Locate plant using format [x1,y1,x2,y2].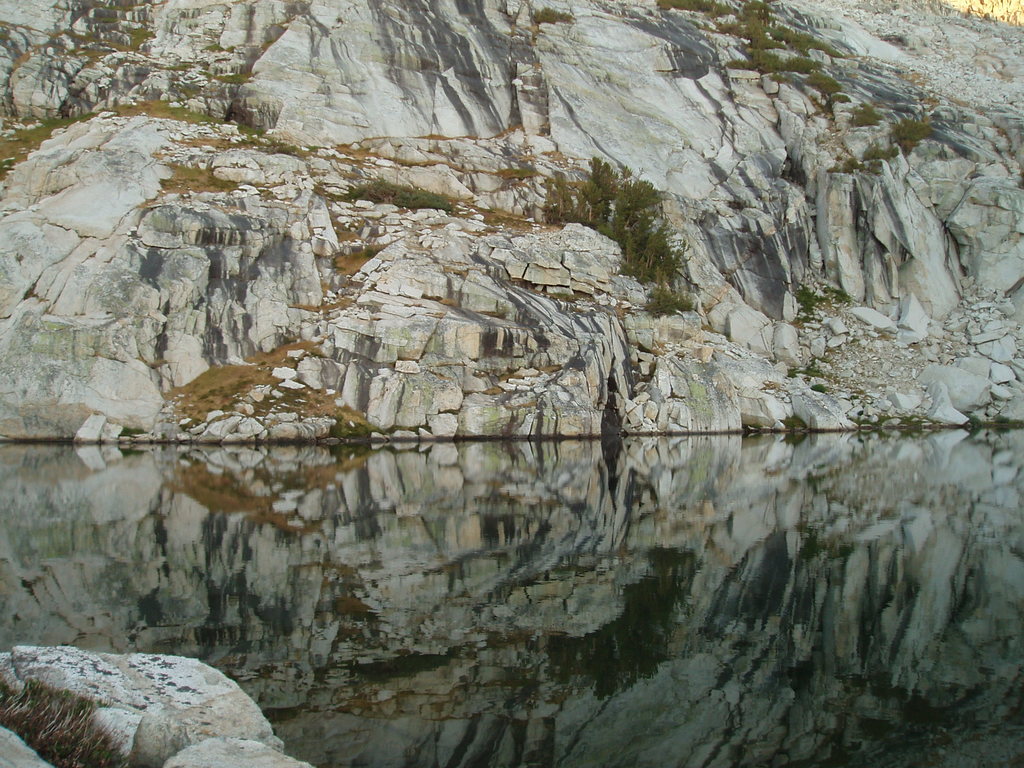
[813,385,821,394].
